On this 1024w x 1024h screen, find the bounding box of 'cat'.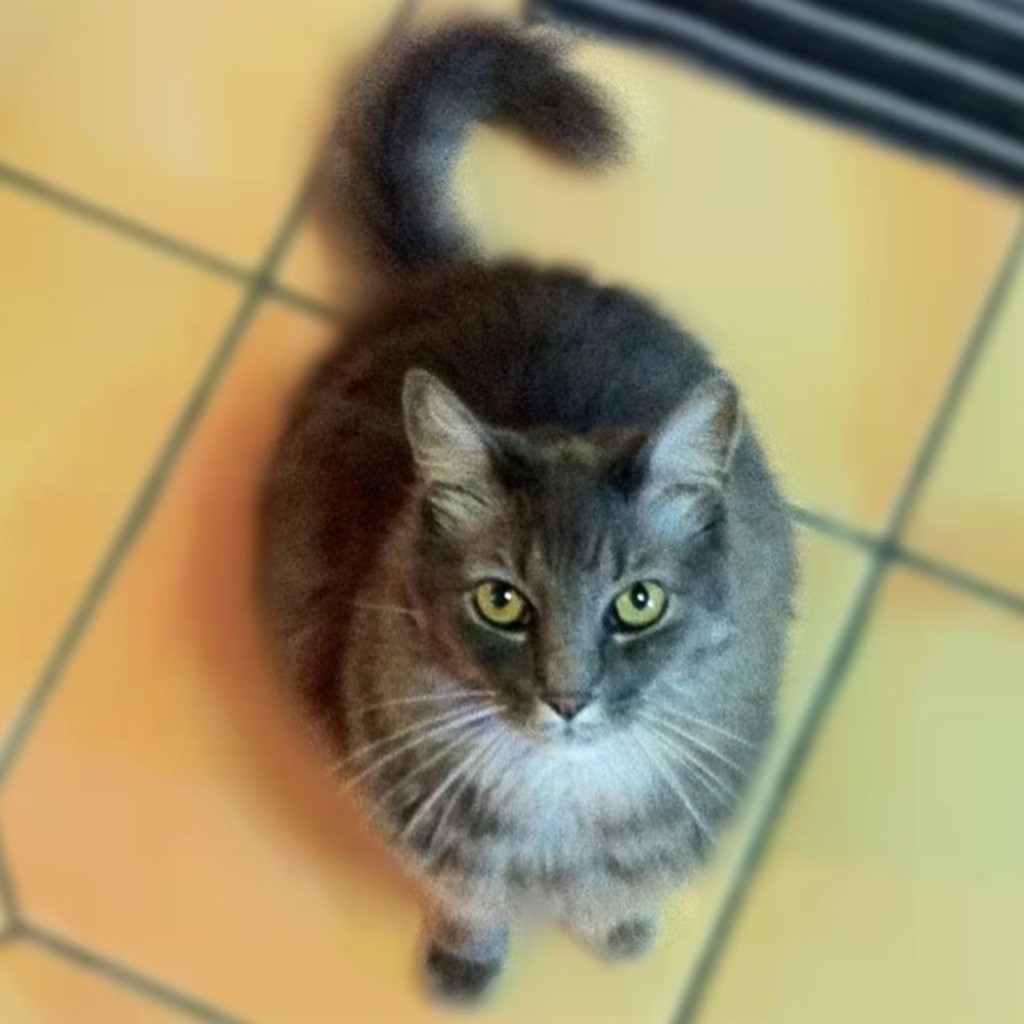
Bounding box: 253,17,800,1004.
